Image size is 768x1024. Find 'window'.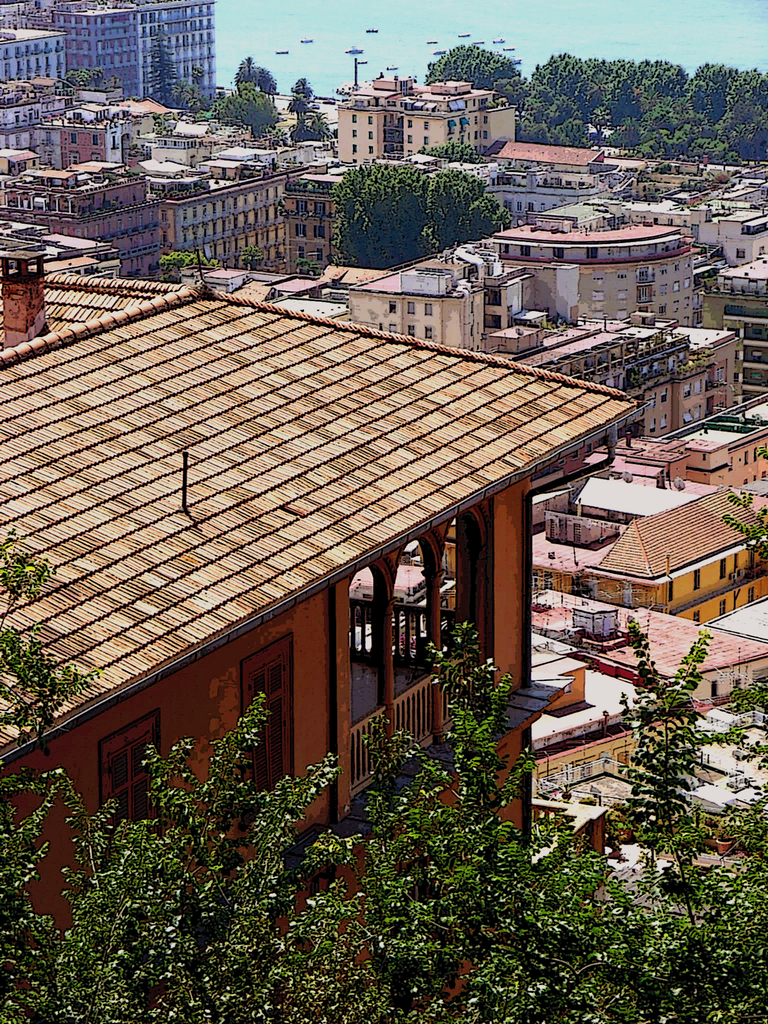
bbox=(588, 249, 593, 256).
